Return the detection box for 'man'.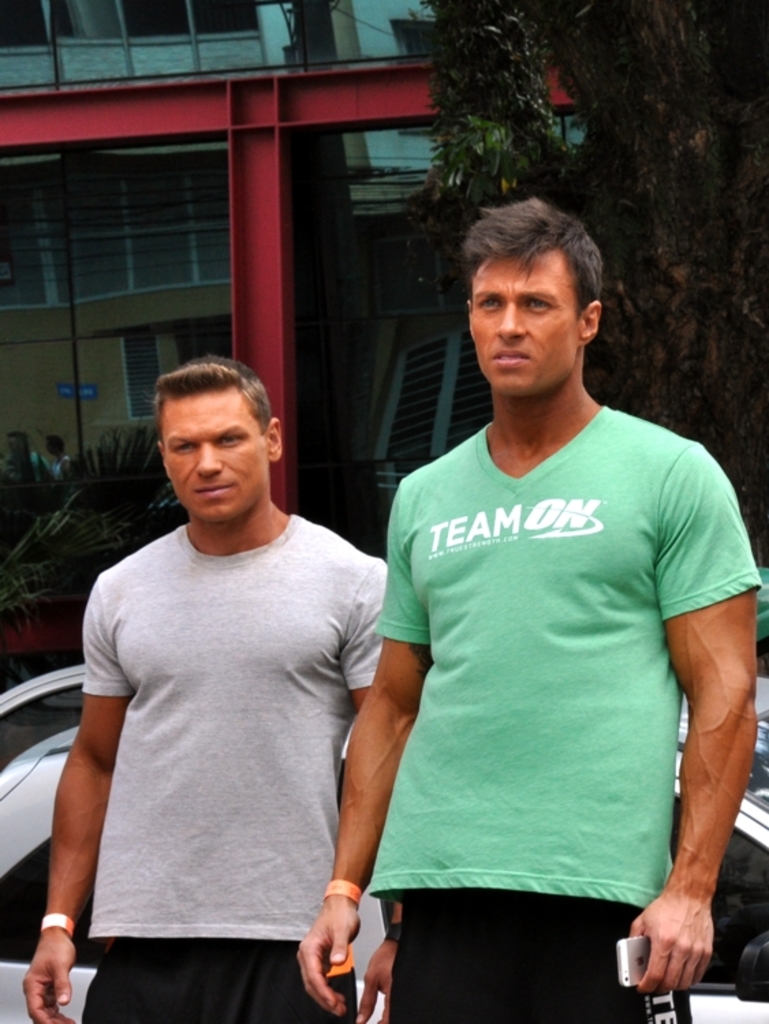
BBox(329, 165, 733, 1010).
